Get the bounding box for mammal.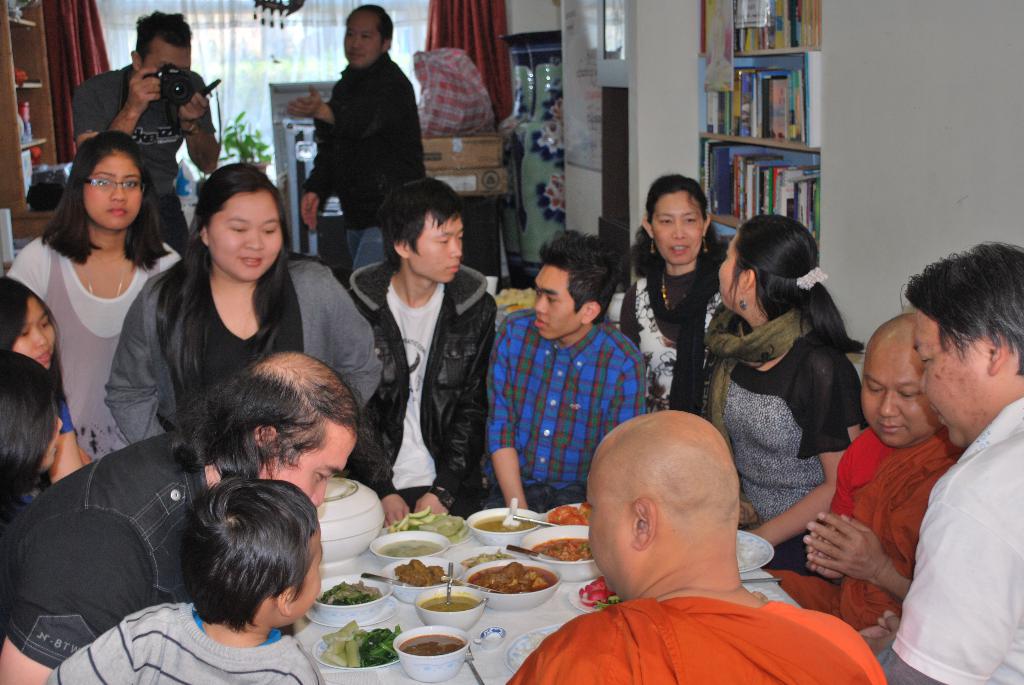
left=776, top=306, right=964, bottom=629.
